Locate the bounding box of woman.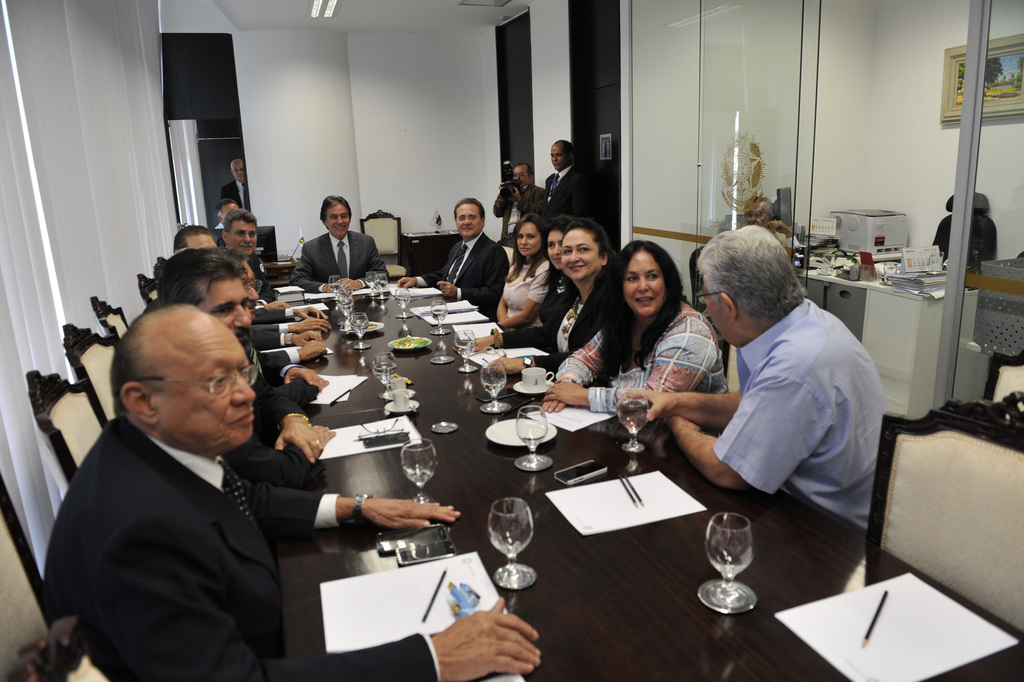
Bounding box: 540/217/571/332.
